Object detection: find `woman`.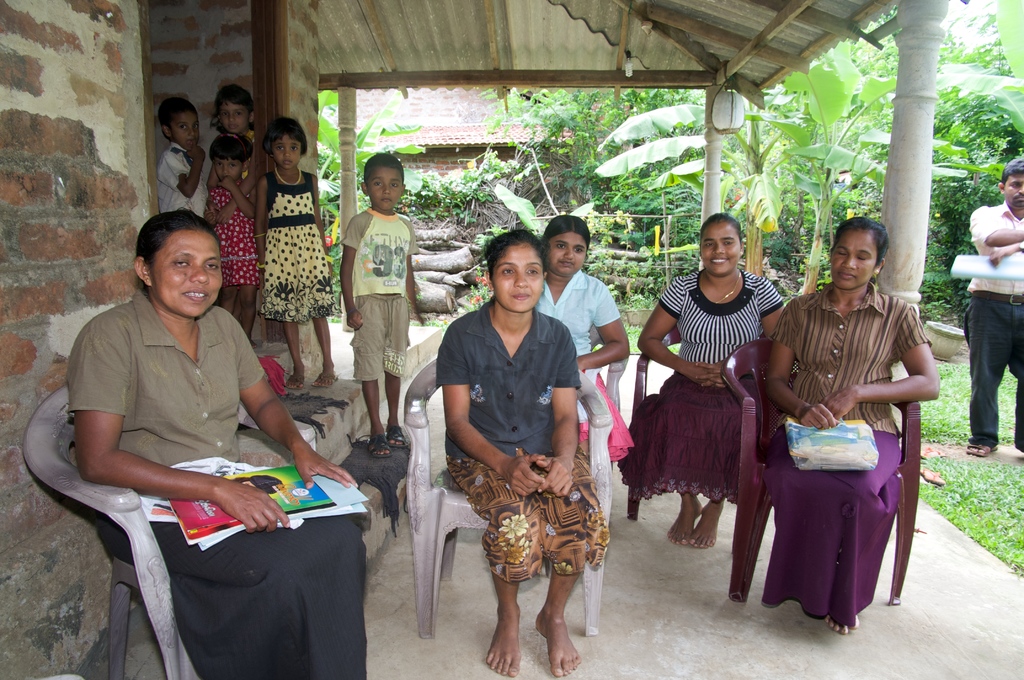
bbox=[756, 243, 928, 654].
